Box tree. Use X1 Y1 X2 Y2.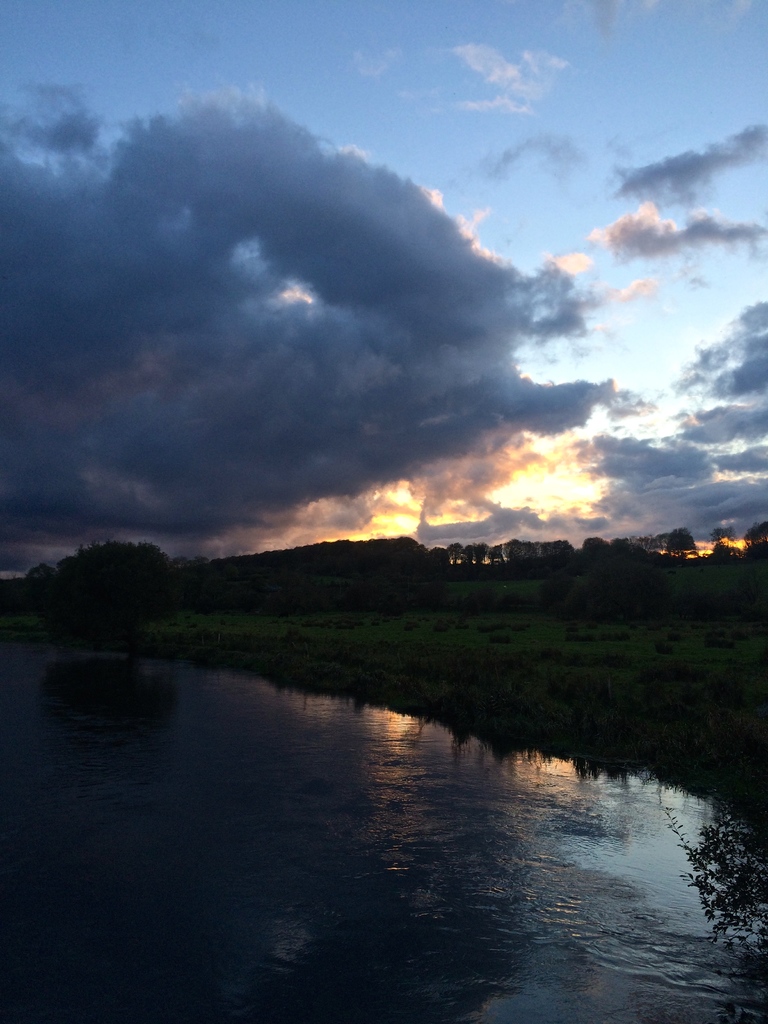
38 521 208 660.
